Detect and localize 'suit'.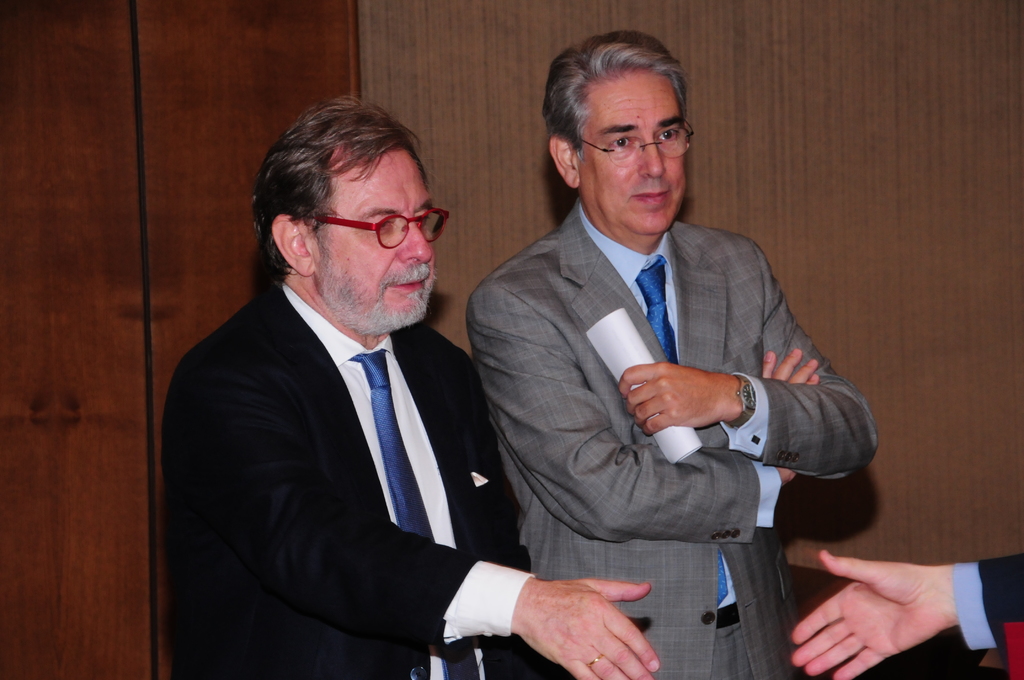
Localized at <box>168,184,553,679</box>.
